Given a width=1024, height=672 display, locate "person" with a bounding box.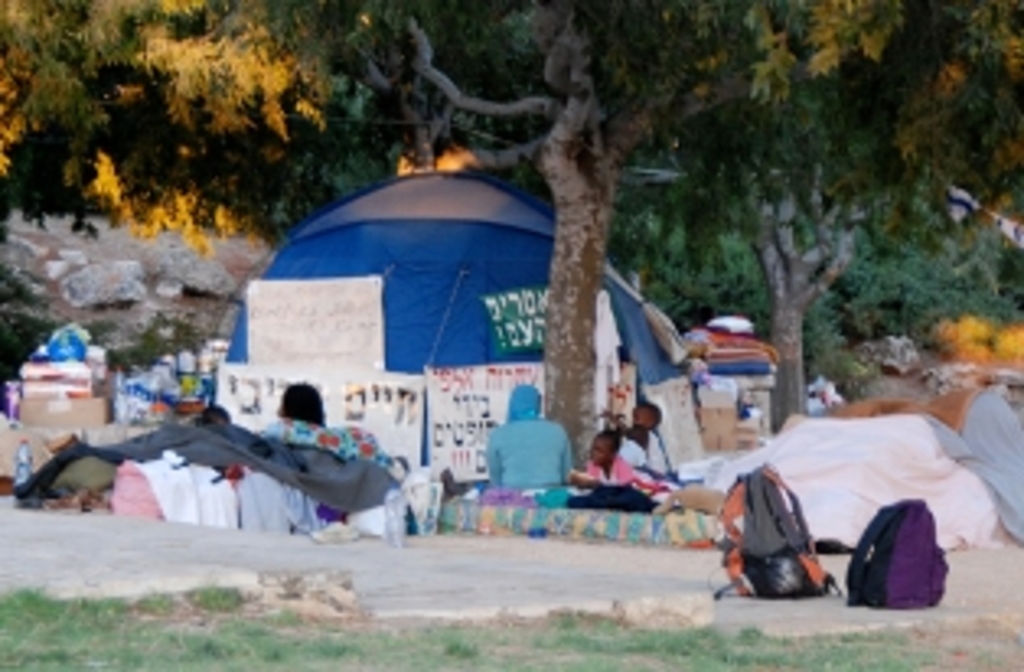
Located: {"x1": 205, "y1": 405, "x2": 225, "y2": 424}.
